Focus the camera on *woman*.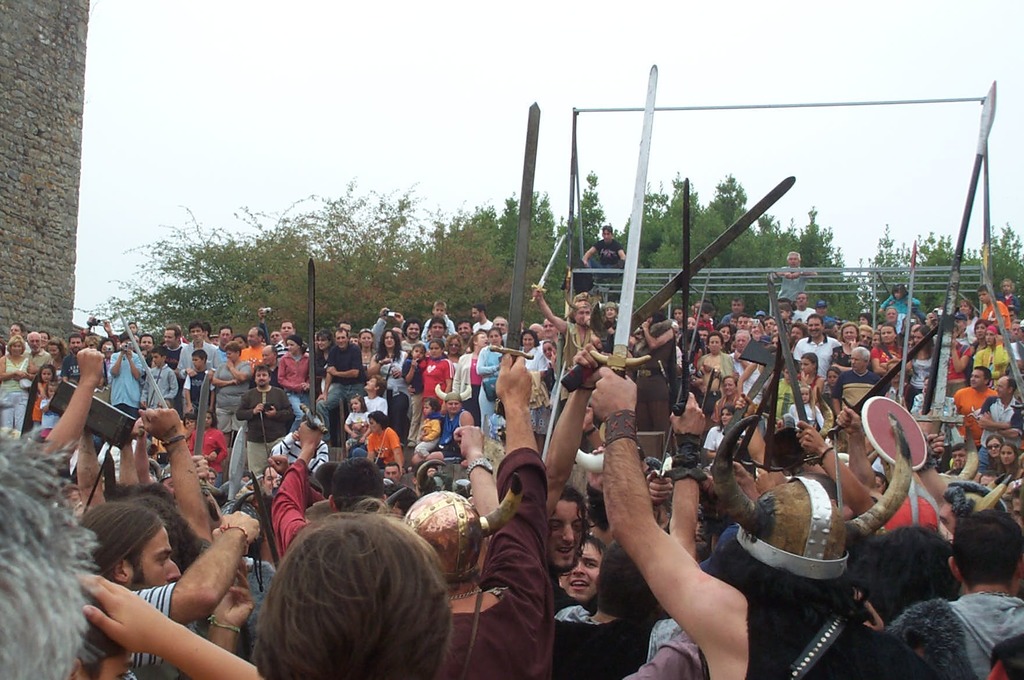
Focus region: [474, 331, 507, 433].
